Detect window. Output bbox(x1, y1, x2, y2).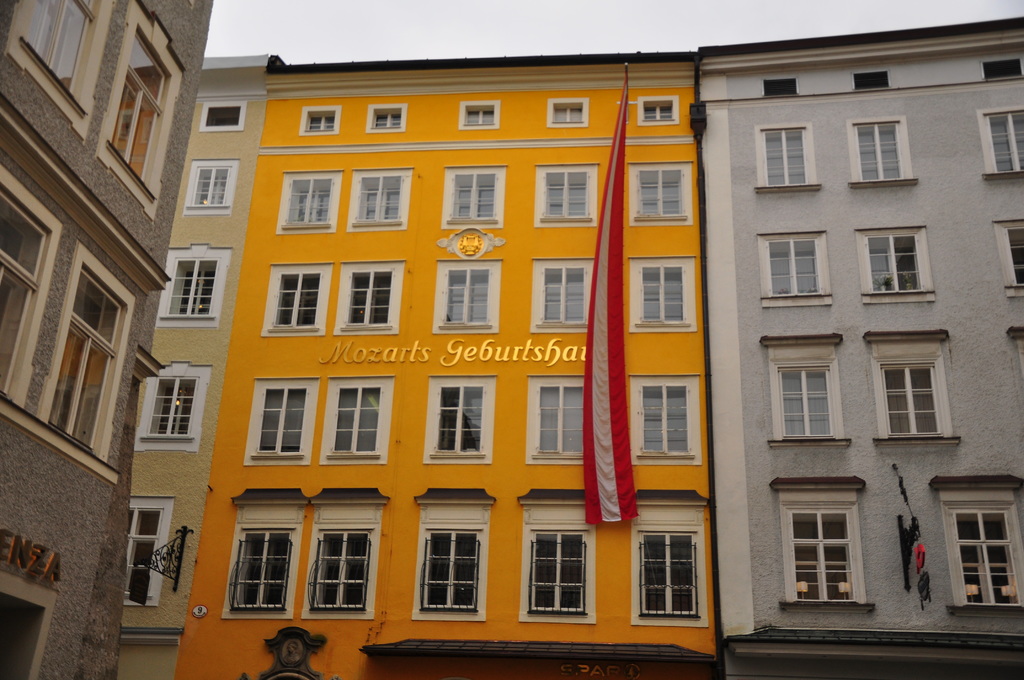
bbox(456, 99, 504, 125).
